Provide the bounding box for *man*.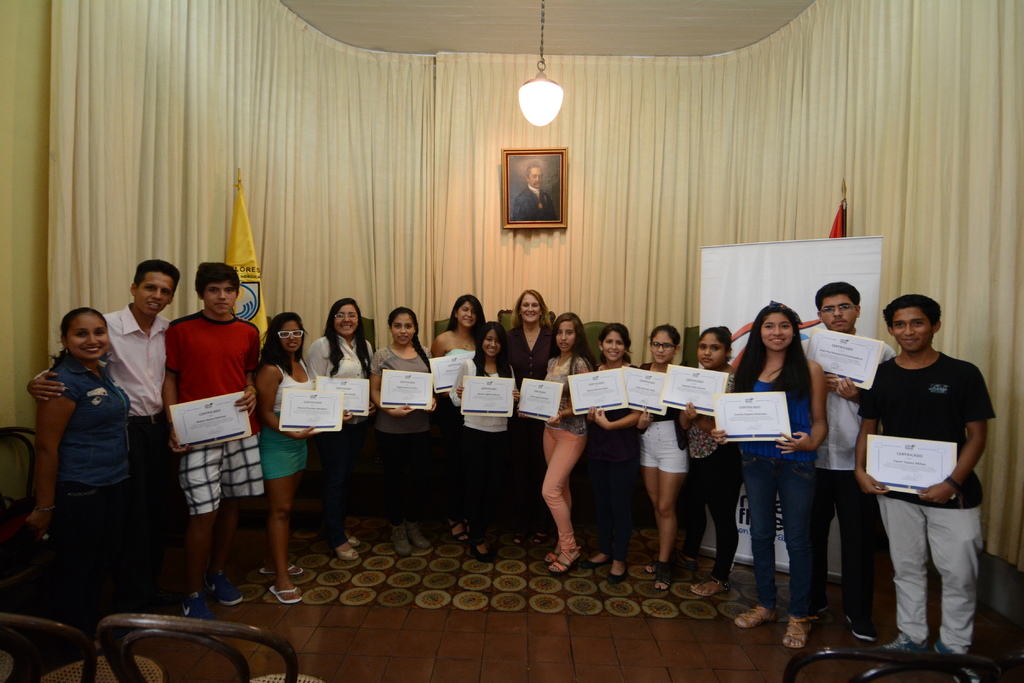
bbox=[851, 294, 982, 657].
